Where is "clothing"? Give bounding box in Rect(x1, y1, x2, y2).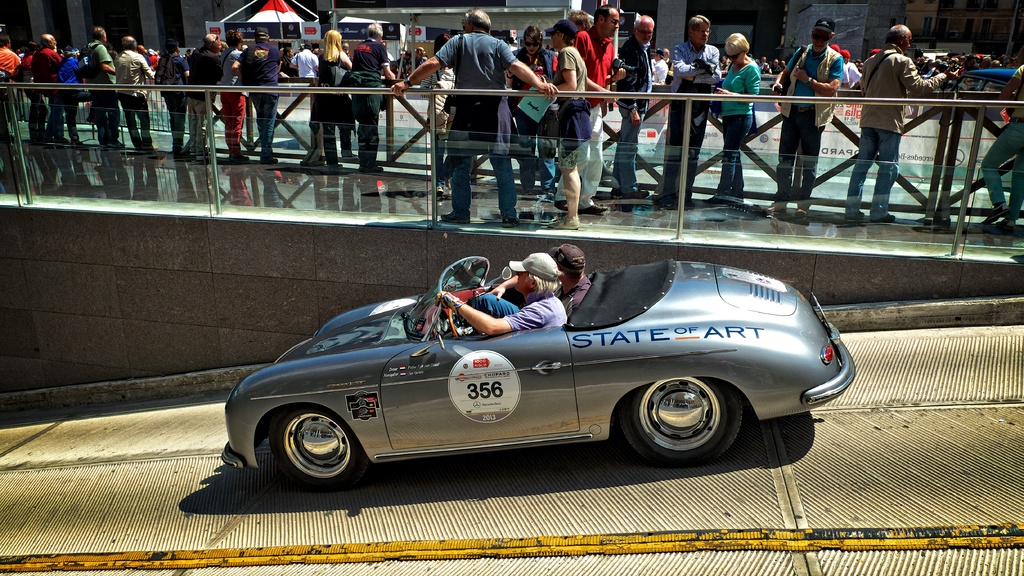
Rect(866, 40, 935, 205).
